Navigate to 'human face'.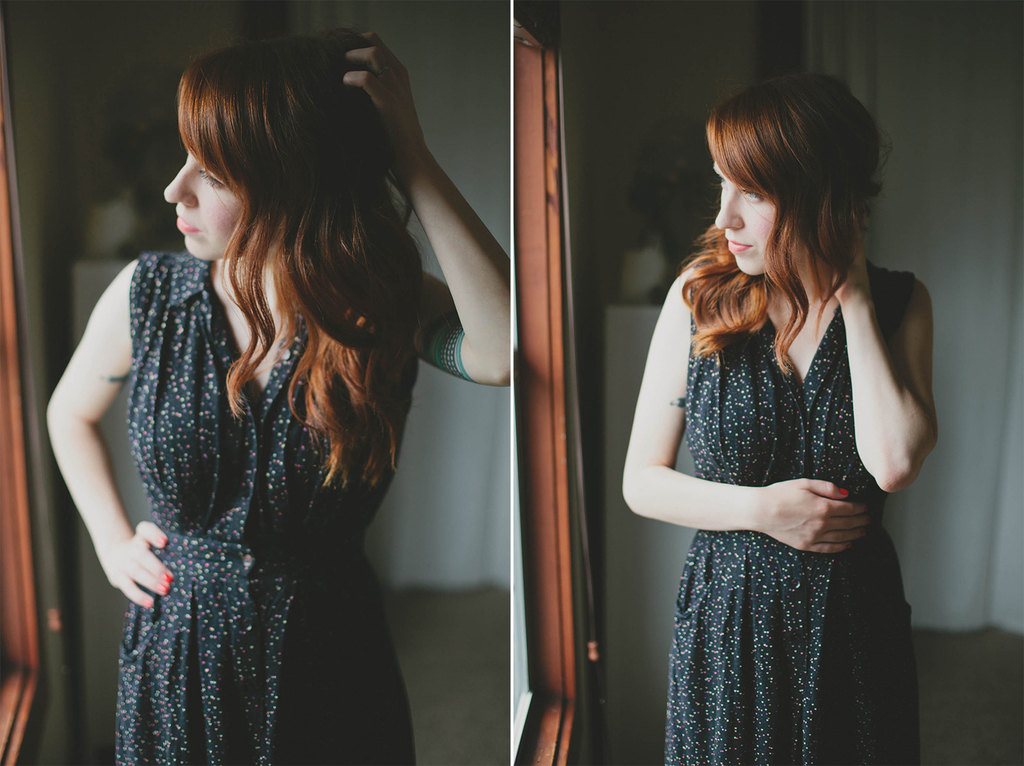
Navigation target: BBox(164, 139, 265, 263).
